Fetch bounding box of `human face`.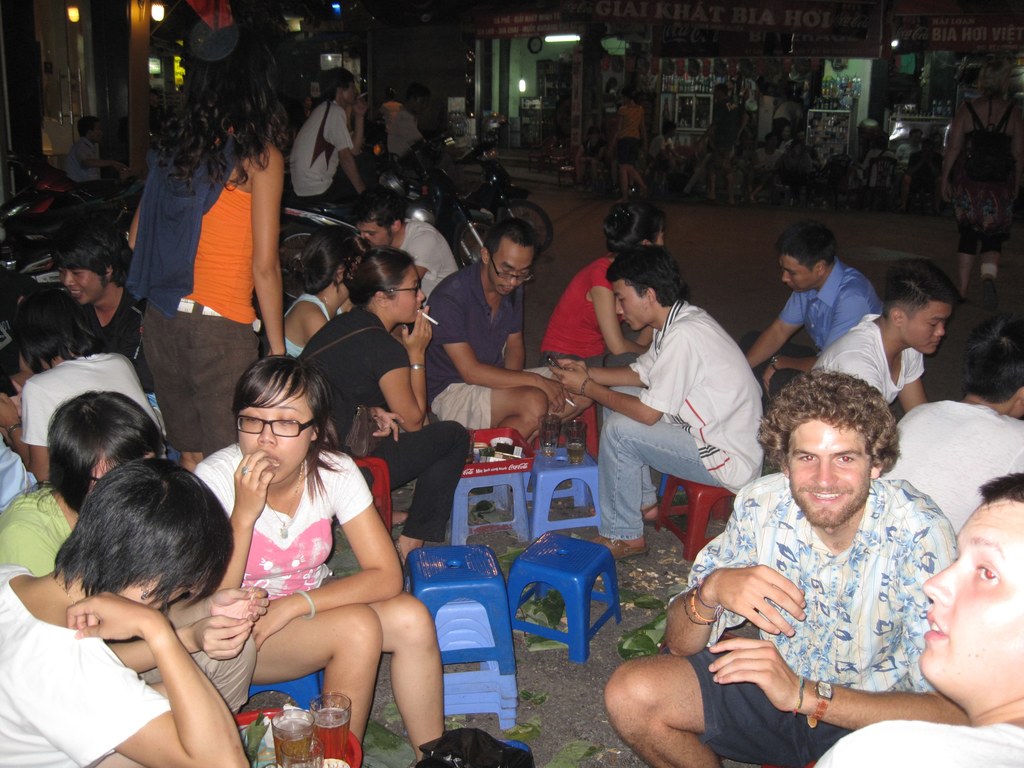
Bbox: Rect(385, 265, 424, 324).
